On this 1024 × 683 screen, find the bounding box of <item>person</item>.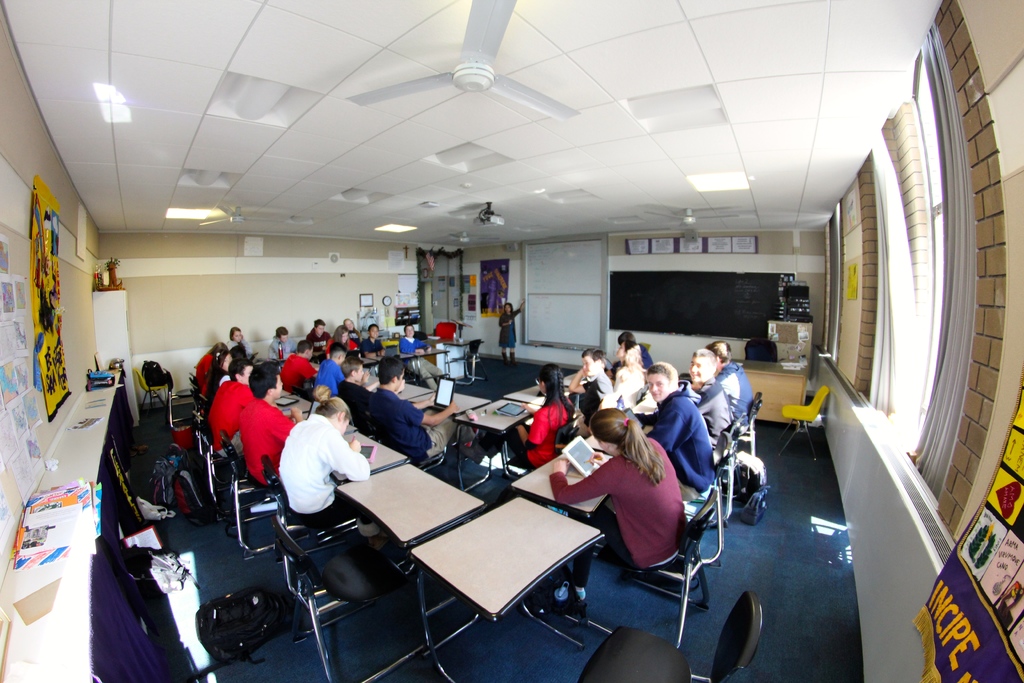
Bounding box: Rect(513, 363, 582, 475).
